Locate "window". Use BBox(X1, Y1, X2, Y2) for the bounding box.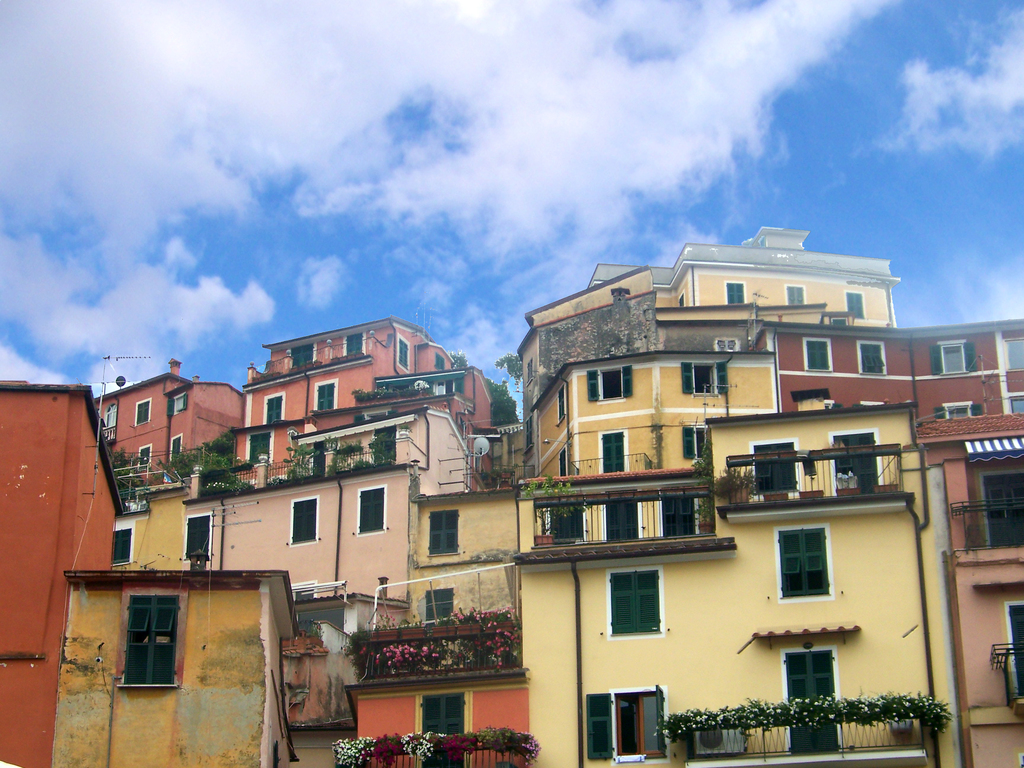
BBox(852, 341, 883, 373).
